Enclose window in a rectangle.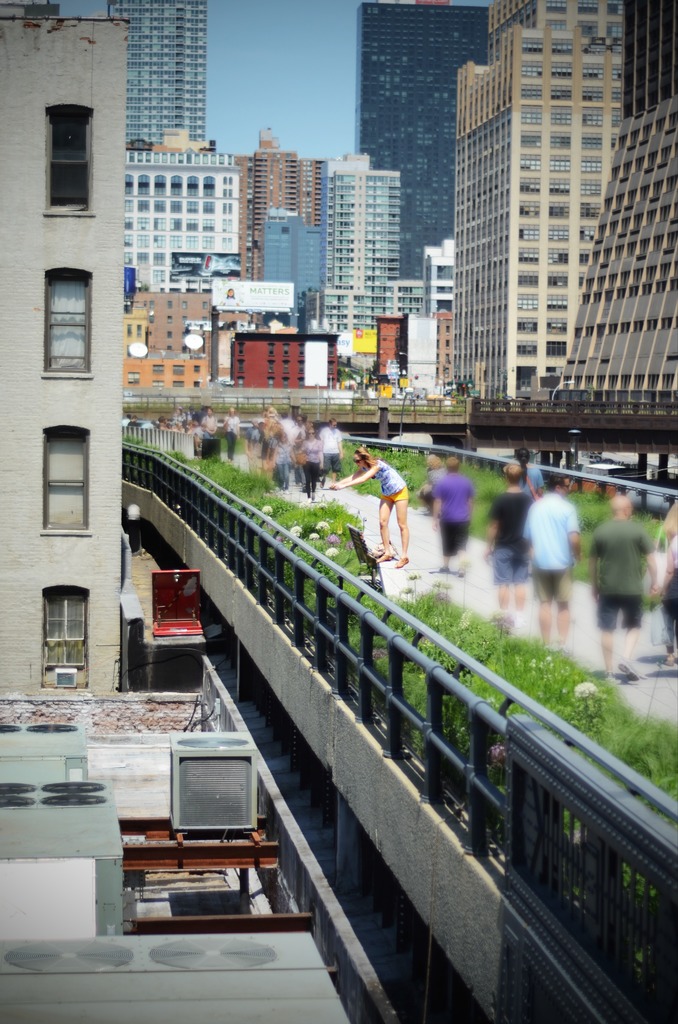
box=[328, 360, 335, 376].
